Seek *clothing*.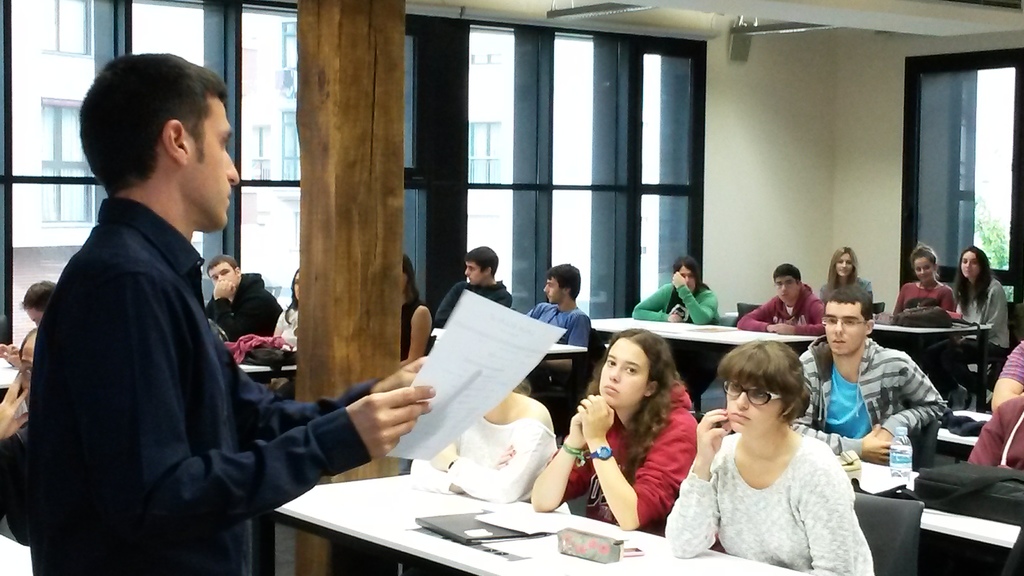
[521, 302, 591, 366].
